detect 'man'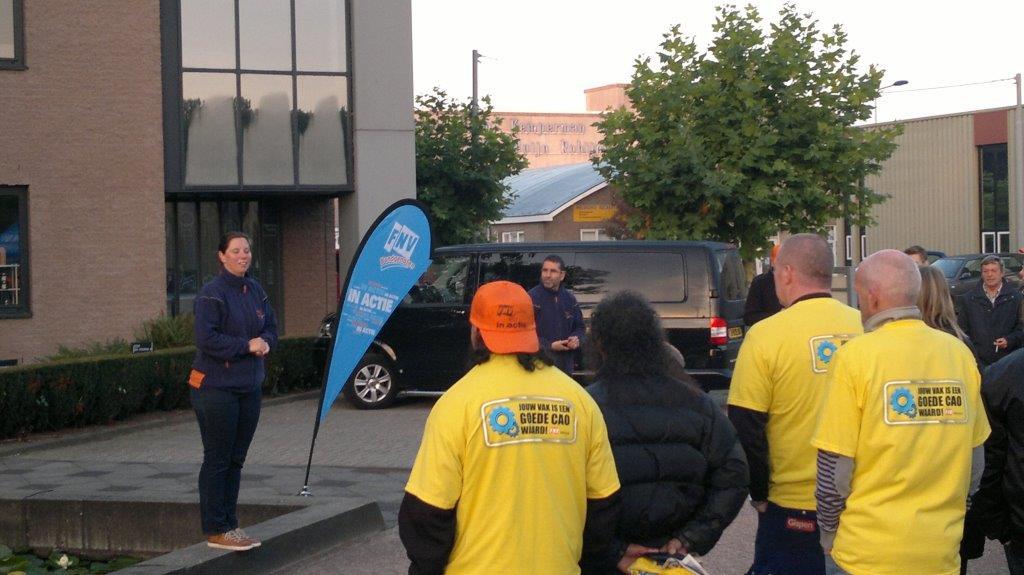
crop(736, 226, 868, 555)
